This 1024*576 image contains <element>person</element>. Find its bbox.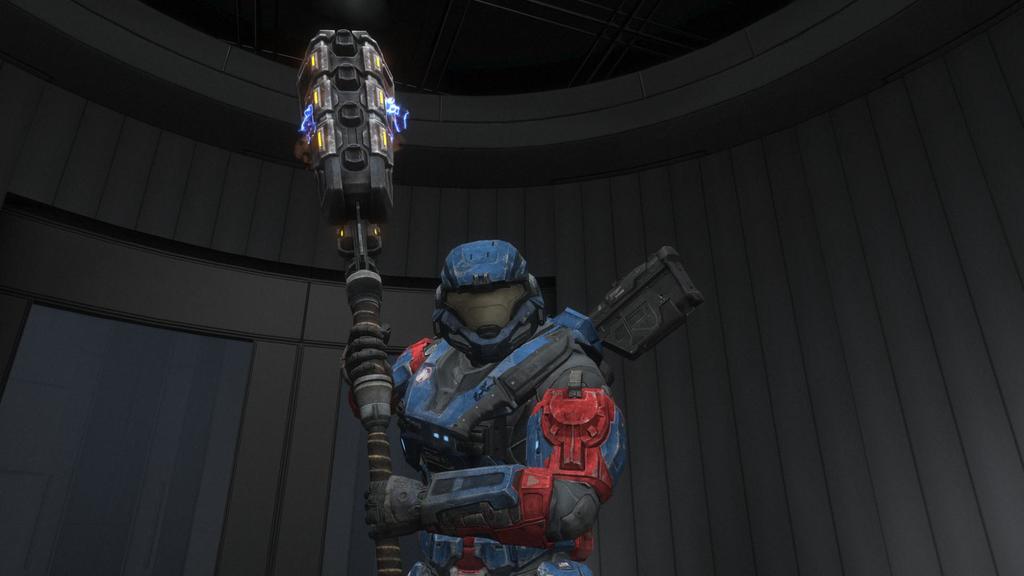
[x1=340, y1=241, x2=626, y2=575].
